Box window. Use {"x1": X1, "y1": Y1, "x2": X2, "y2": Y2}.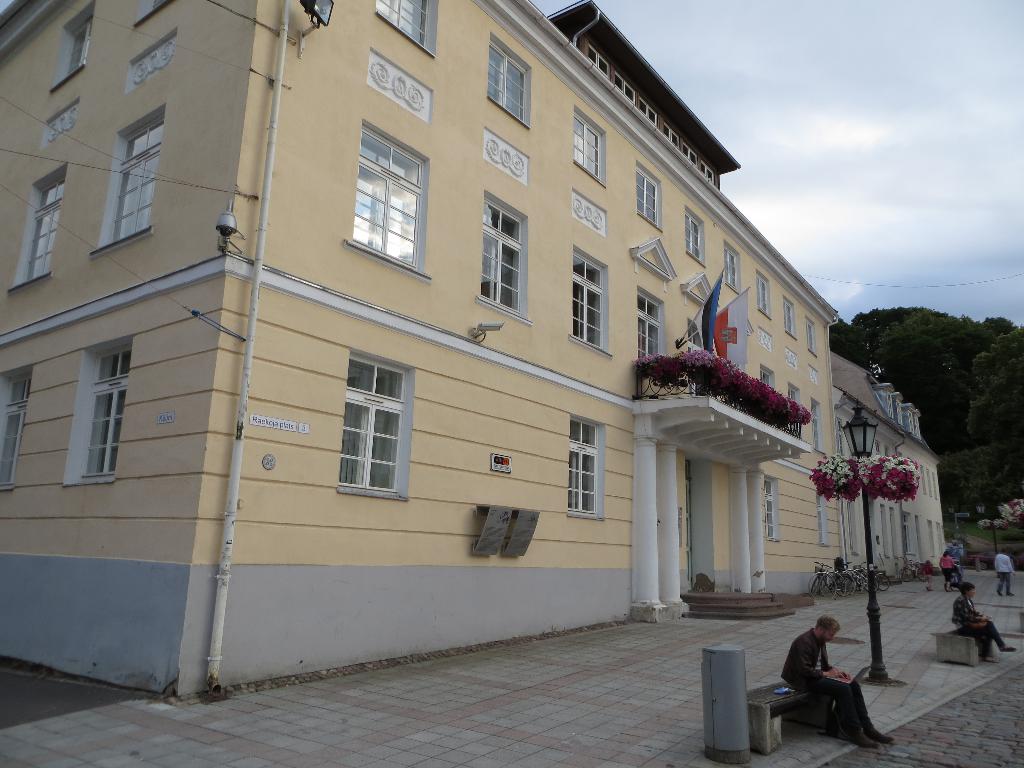
{"x1": 687, "y1": 217, "x2": 711, "y2": 262}.
